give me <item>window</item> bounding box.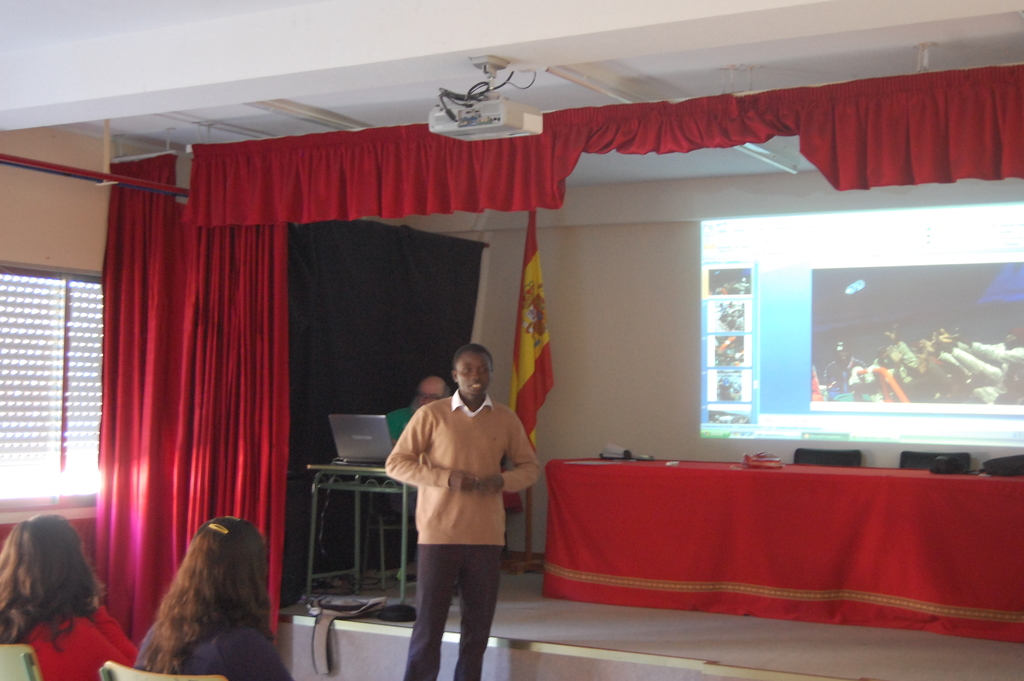
[17, 236, 103, 529].
